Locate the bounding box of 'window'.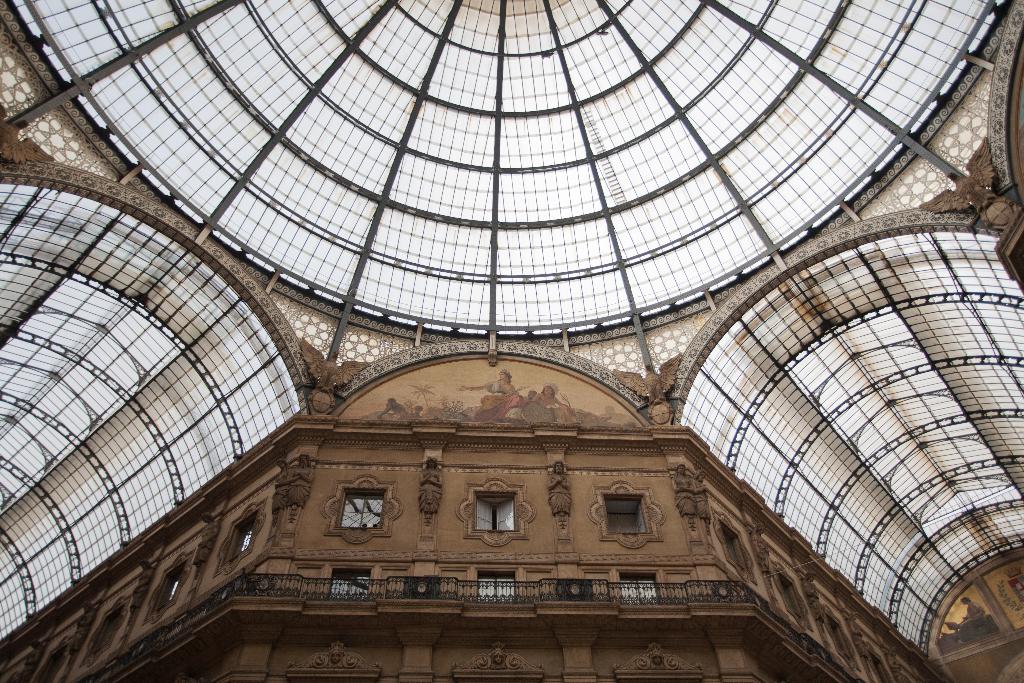
Bounding box: l=714, t=511, r=752, b=584.
